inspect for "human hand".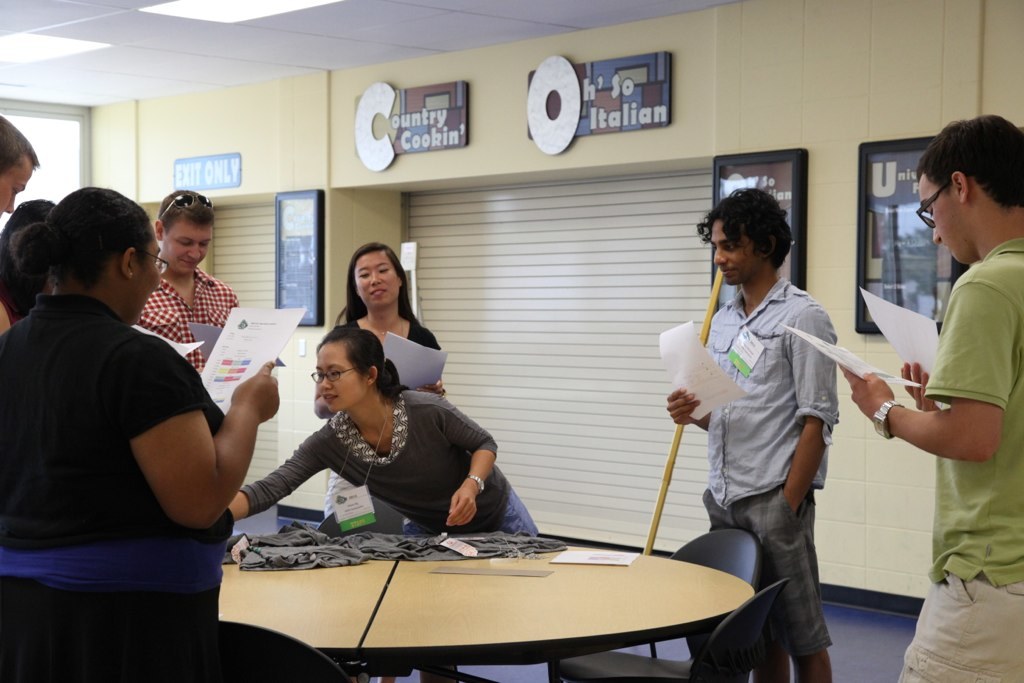
Inspection: 416:379:446:395.
